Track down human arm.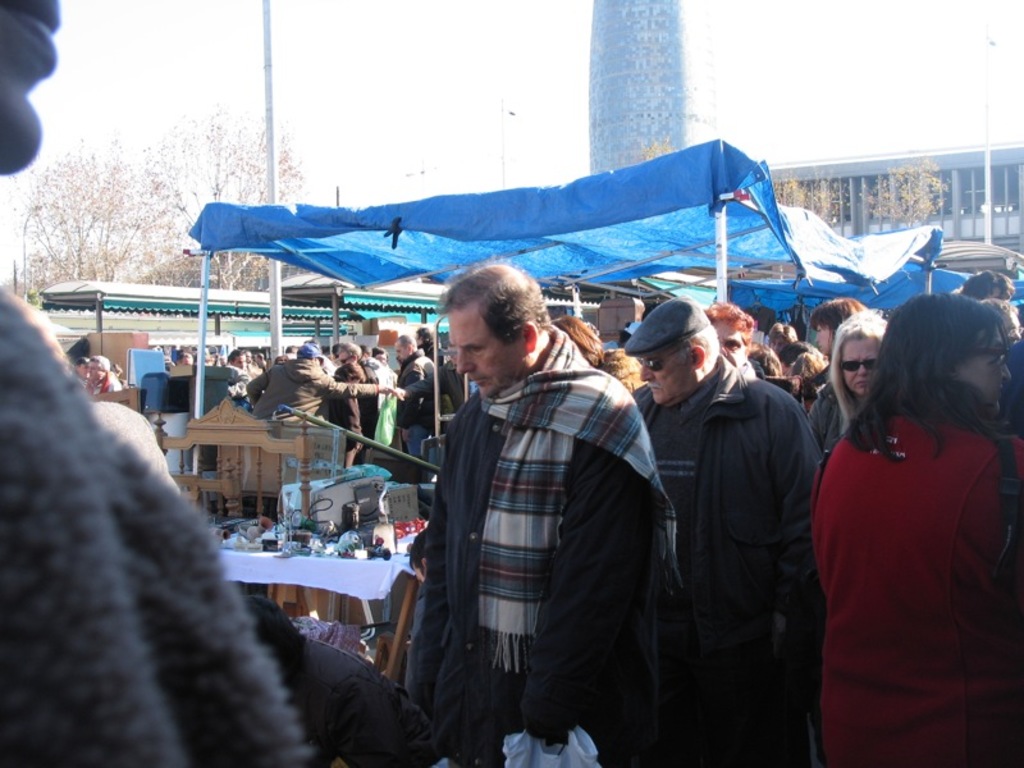
Tracked to bbox=[388, 366, 452, 404].
